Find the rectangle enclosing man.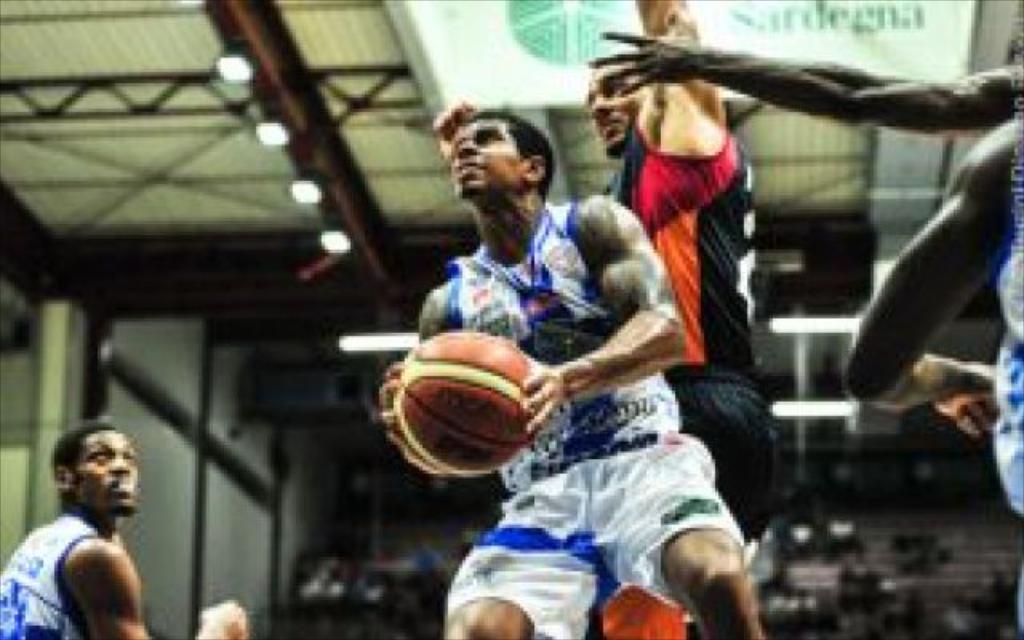
(379, 114, 762, 638).
